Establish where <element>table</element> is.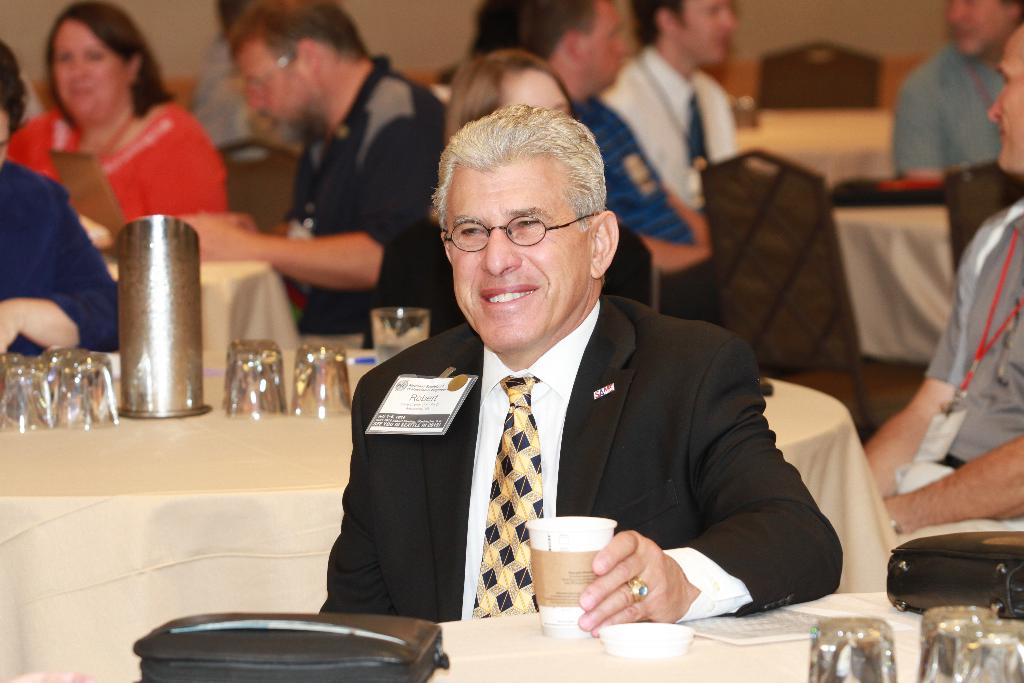
Established at {"left": 0, "top": 345, "right": 899, "bottom": 682}.
